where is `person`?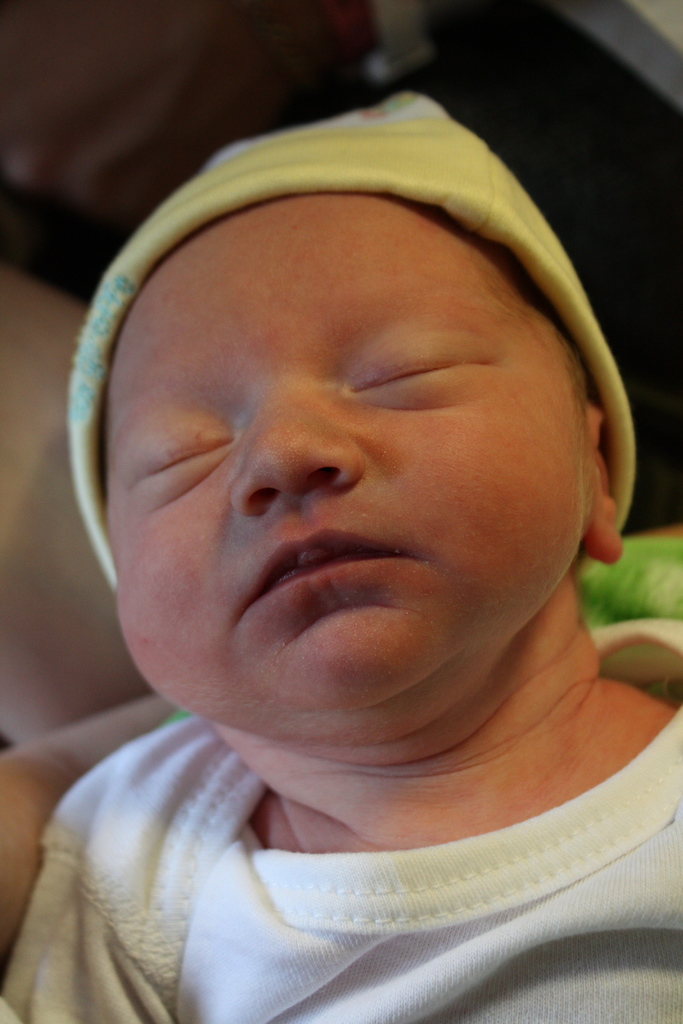
0:90:682:996.
